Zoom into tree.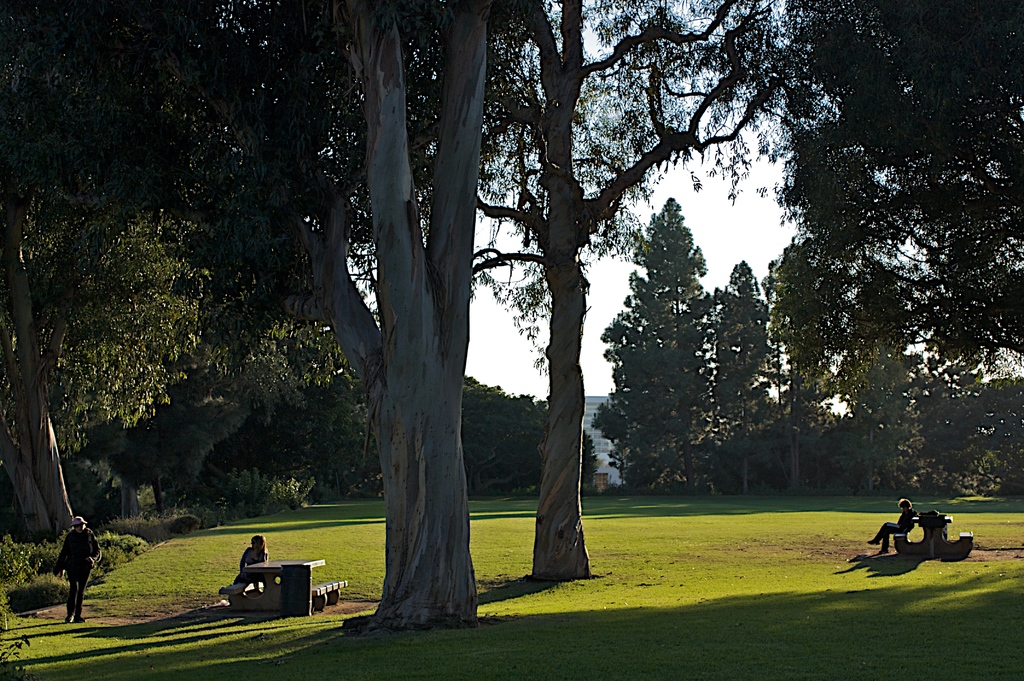
Zoom target: box=[776, 0, 1023, 384].
